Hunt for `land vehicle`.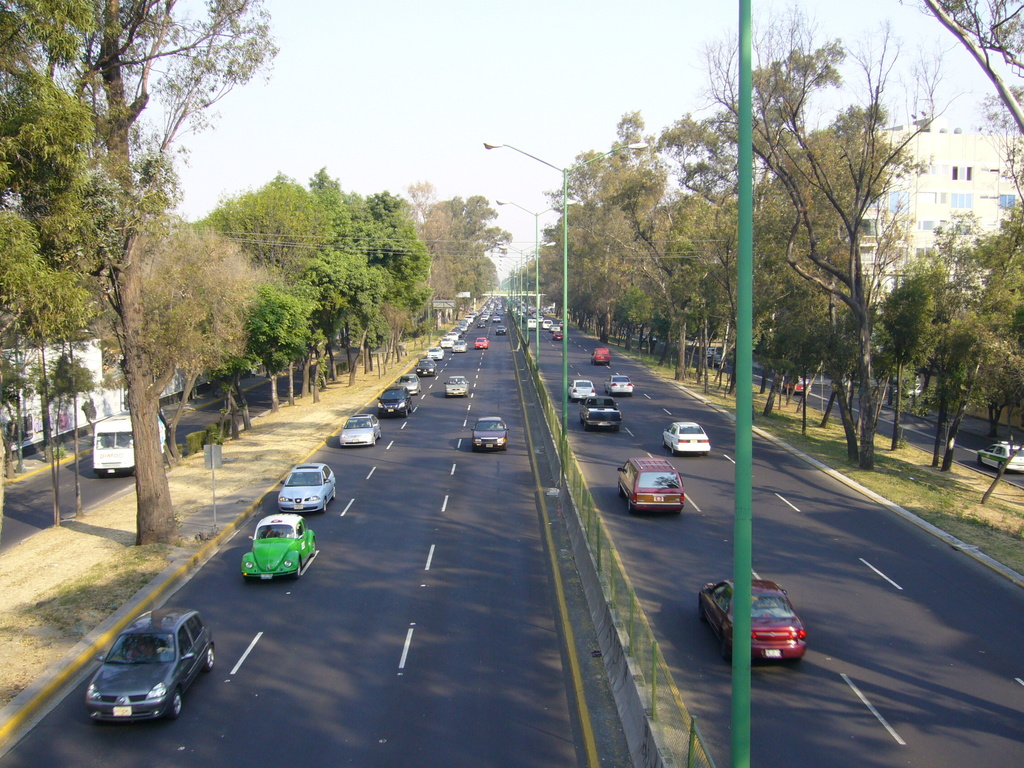
Hunted down at box(442, 372, 469, 399).
